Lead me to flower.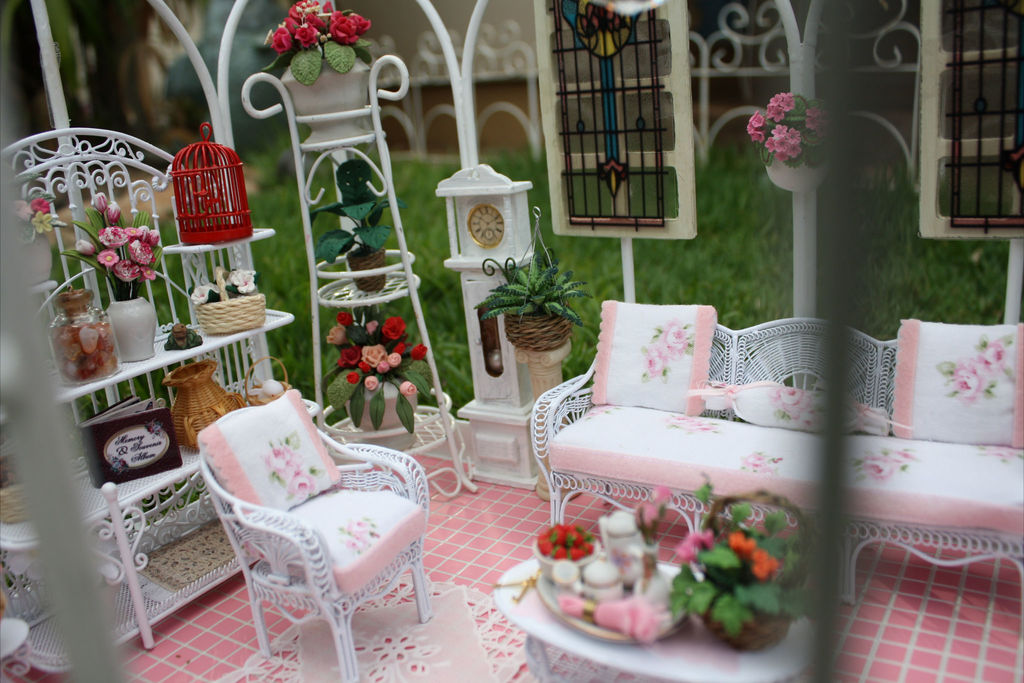
Lead to bbox(329, 11, 358, 44).
